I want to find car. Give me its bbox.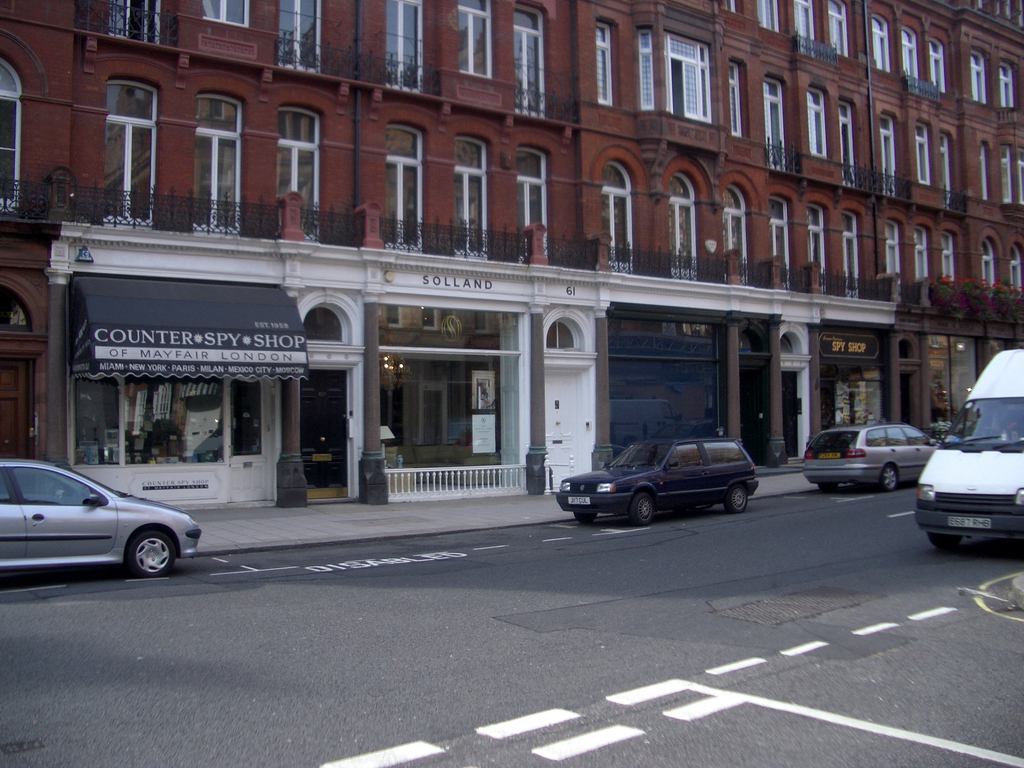
0, 460, 213, 581.
